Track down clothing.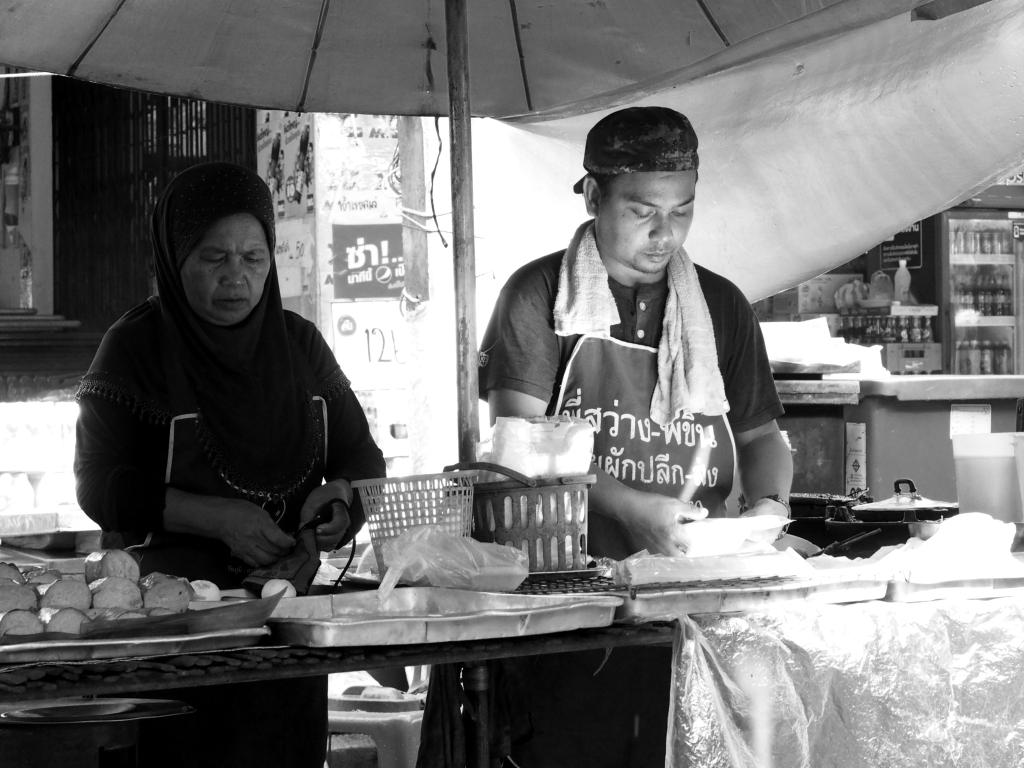
Tracked to 85/278/361/579.
